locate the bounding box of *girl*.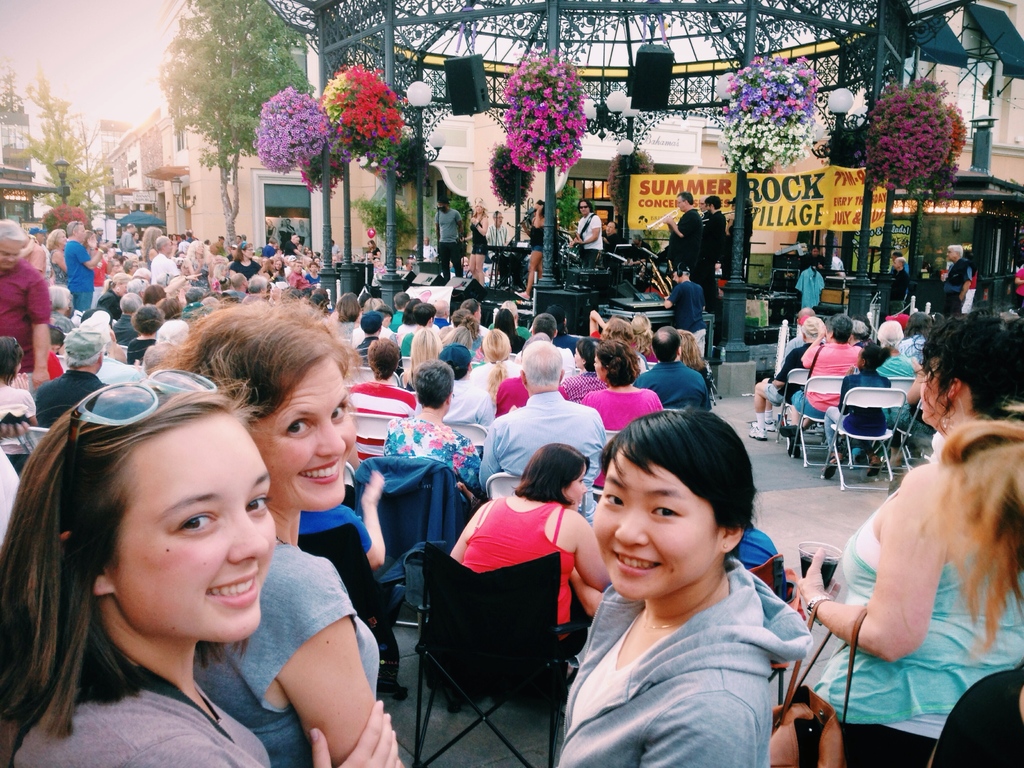
Bounding box: l=267, t=261, r=286, b=278.
